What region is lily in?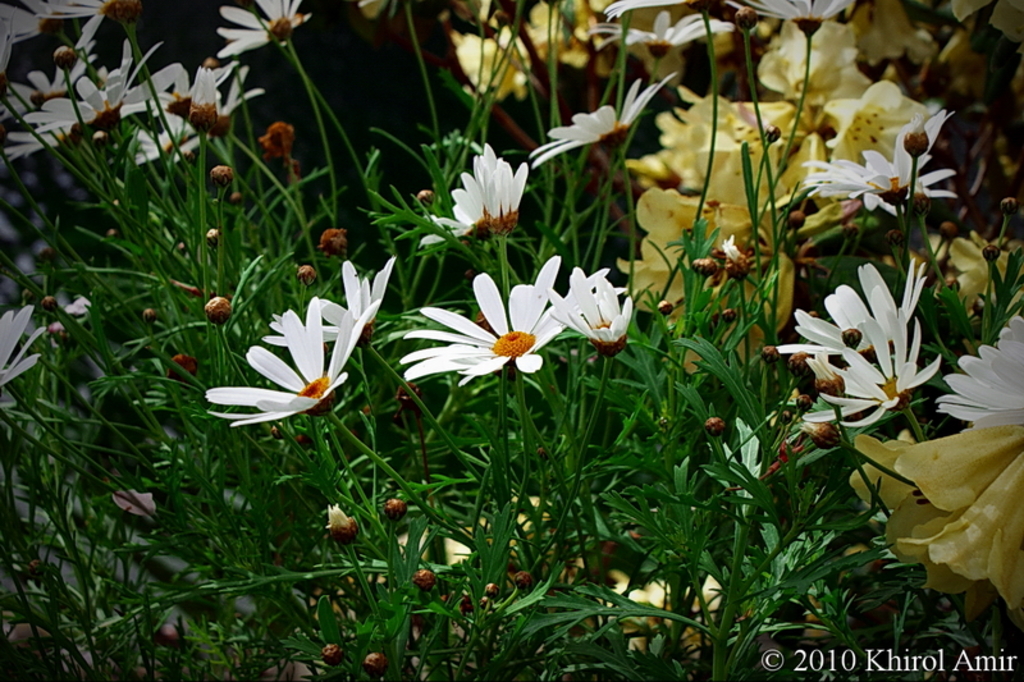
[892,452,1023,626].
